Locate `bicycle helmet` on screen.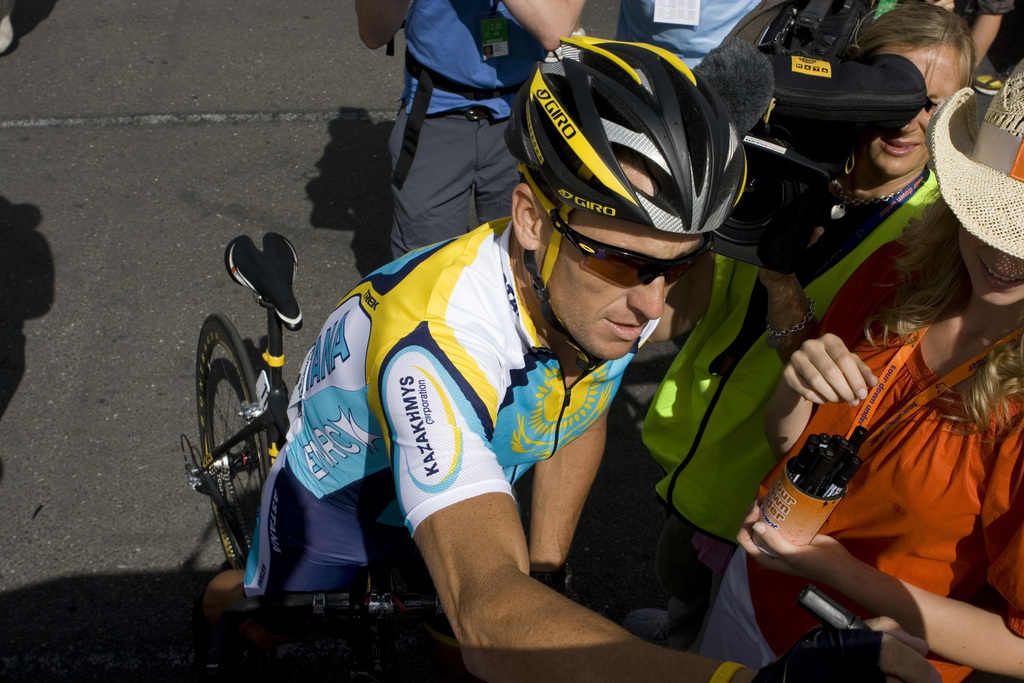
On screen at <bbox>496, 31, 745, 366</bbox>.
